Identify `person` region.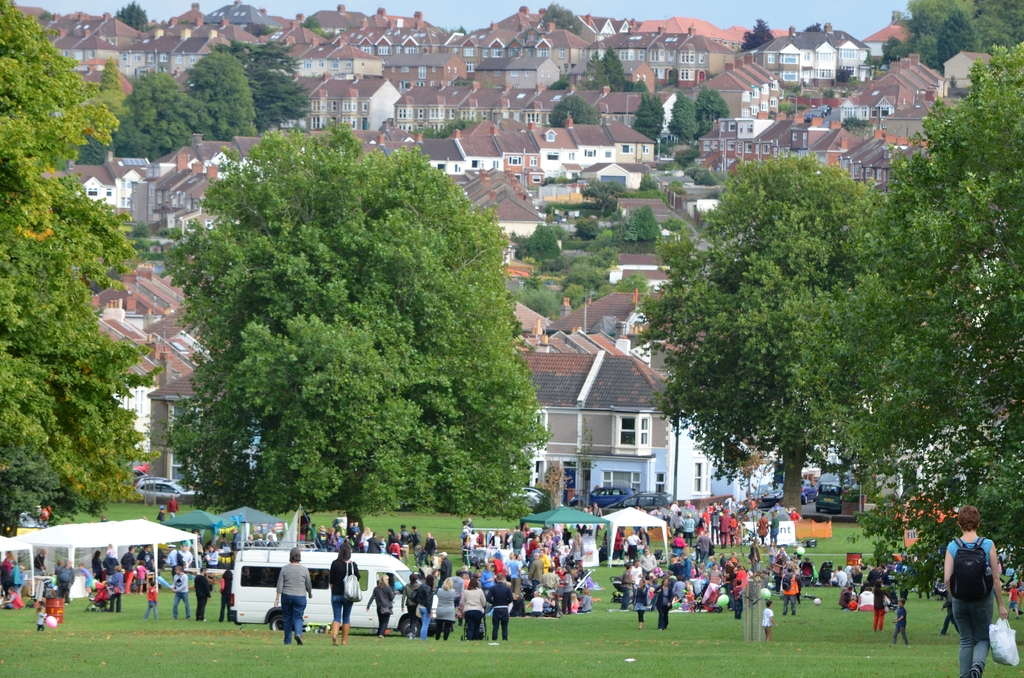
Region: 458/570/473/622.
